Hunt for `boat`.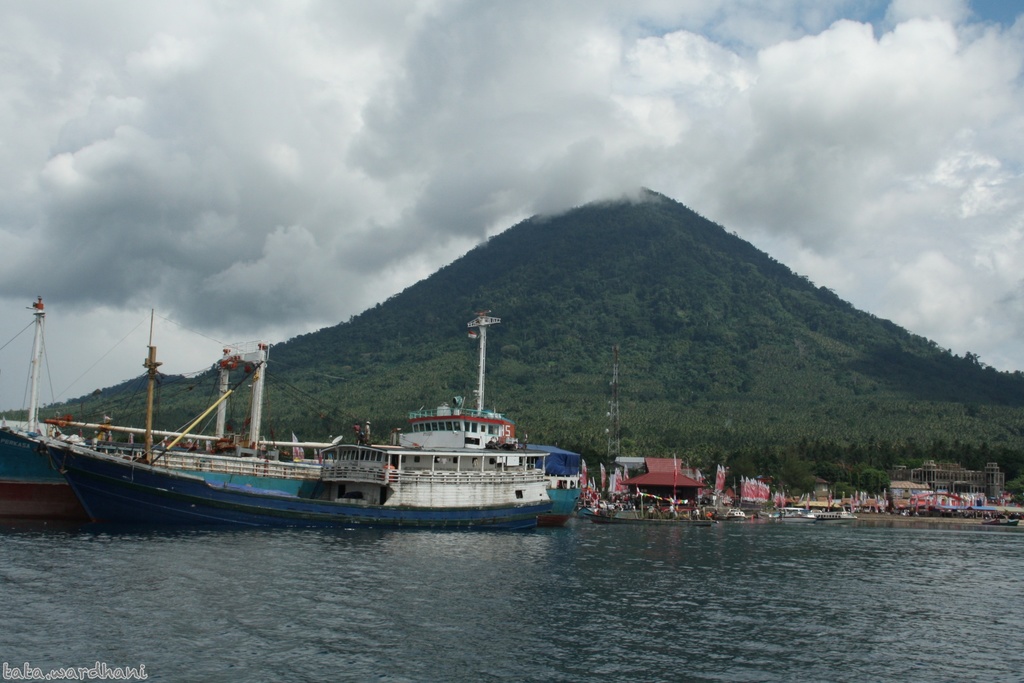
Hunted down at (0, 284, 551, 528).
